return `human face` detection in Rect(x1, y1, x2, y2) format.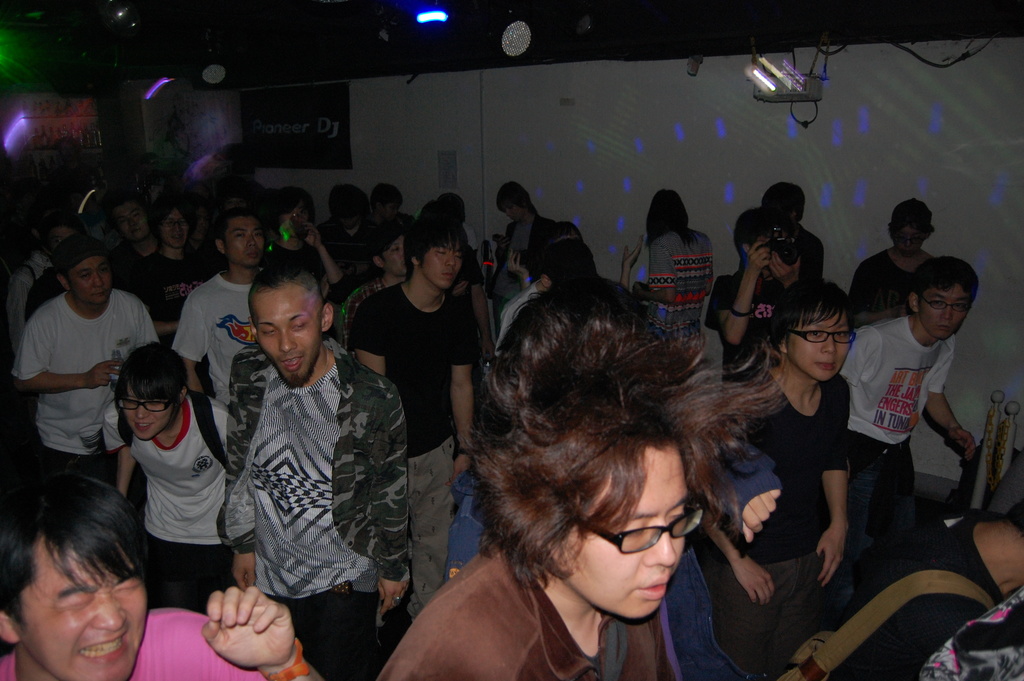
Rect(381, 198, 400, 218).
